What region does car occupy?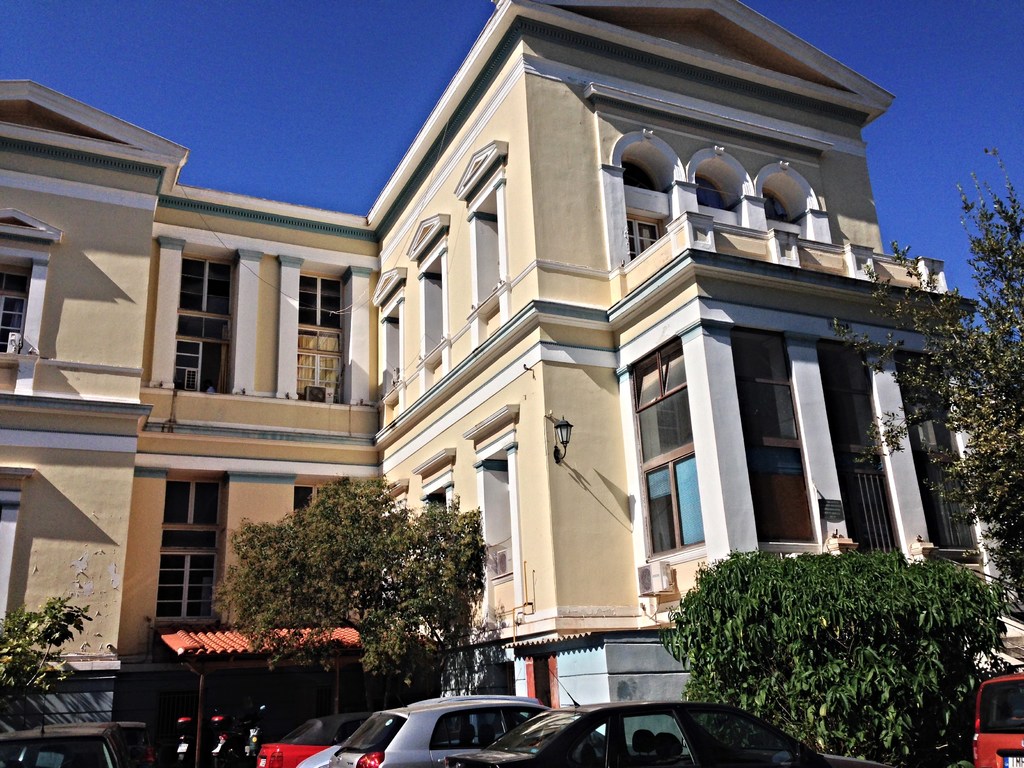
977:671:1023:767.
